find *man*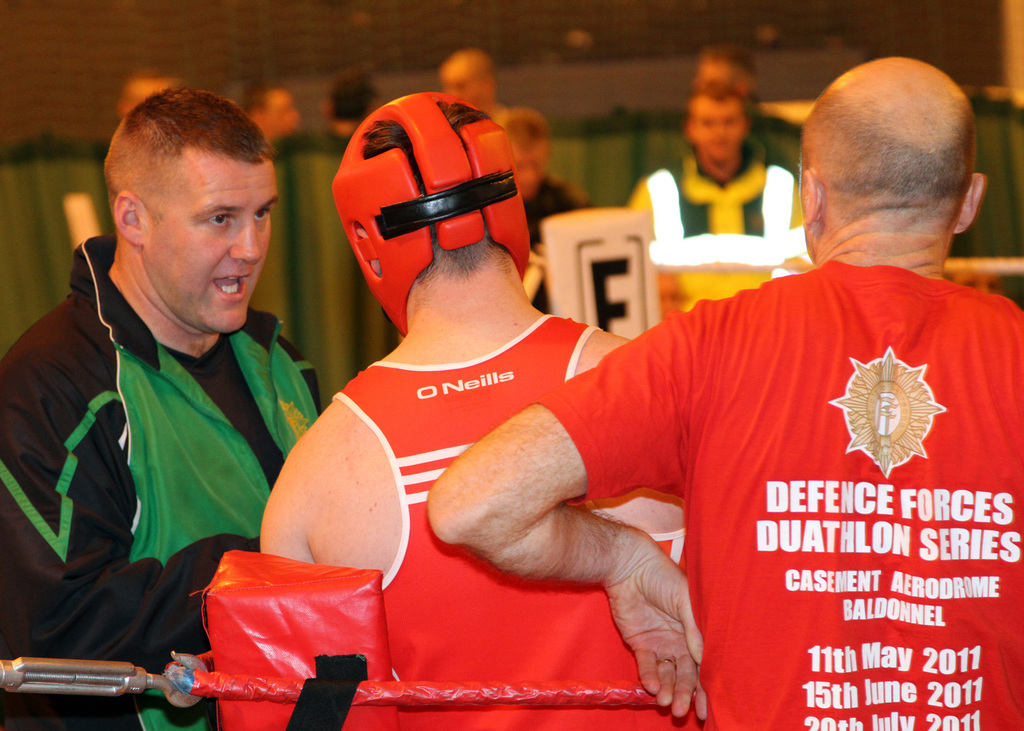
[0, 88, 323, 730]
